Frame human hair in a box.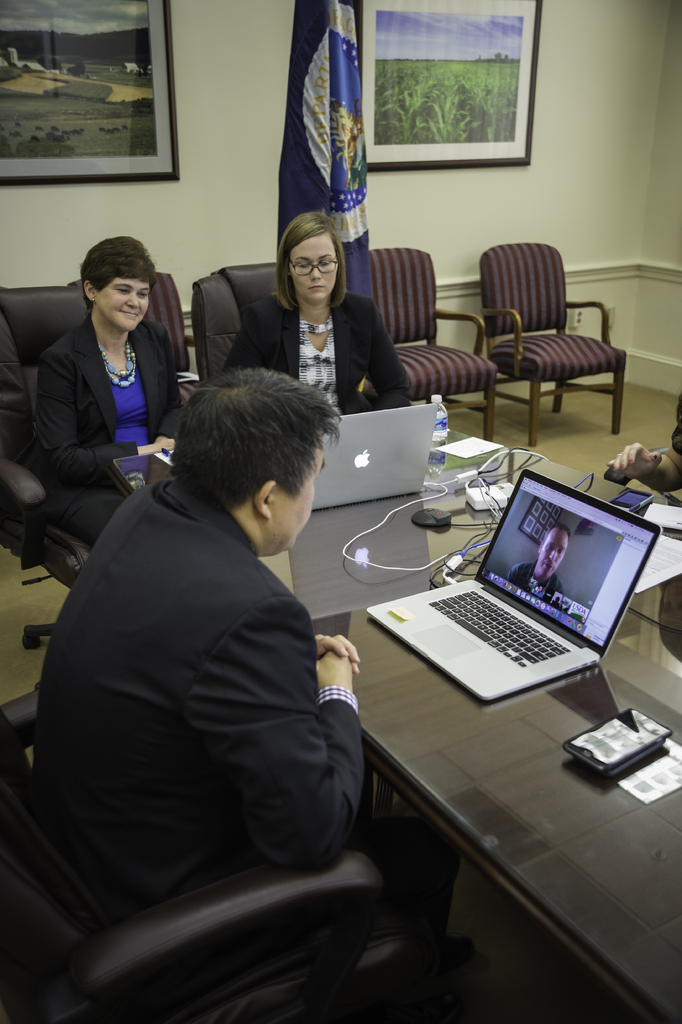
box=[542, 524, 568, 563].
